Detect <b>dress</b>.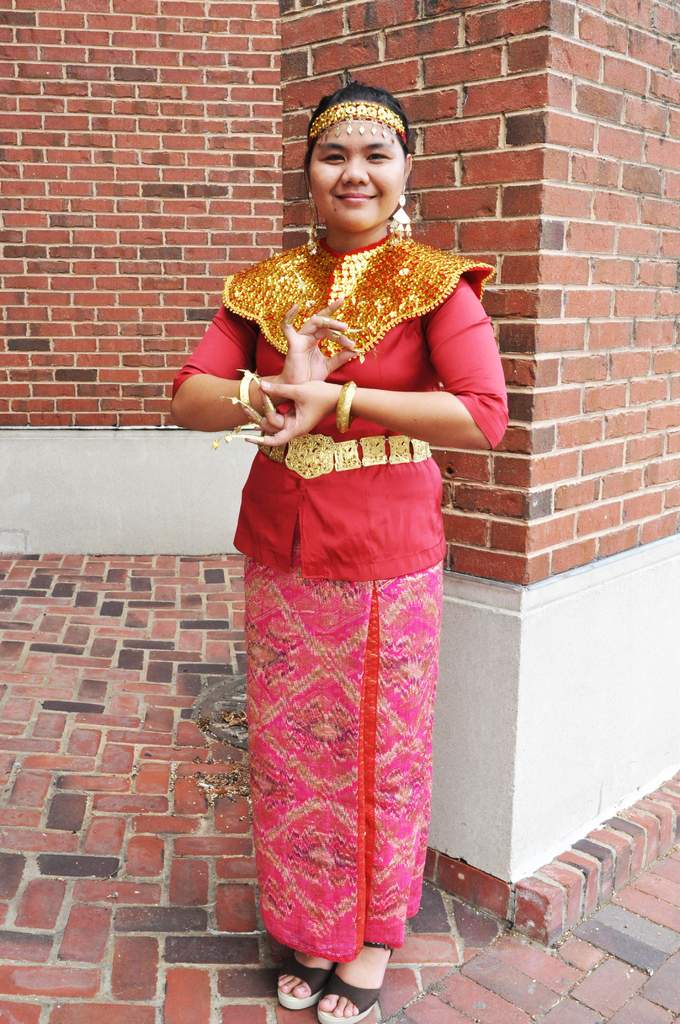
Detected at Rect(163, 227, 512, 966).
